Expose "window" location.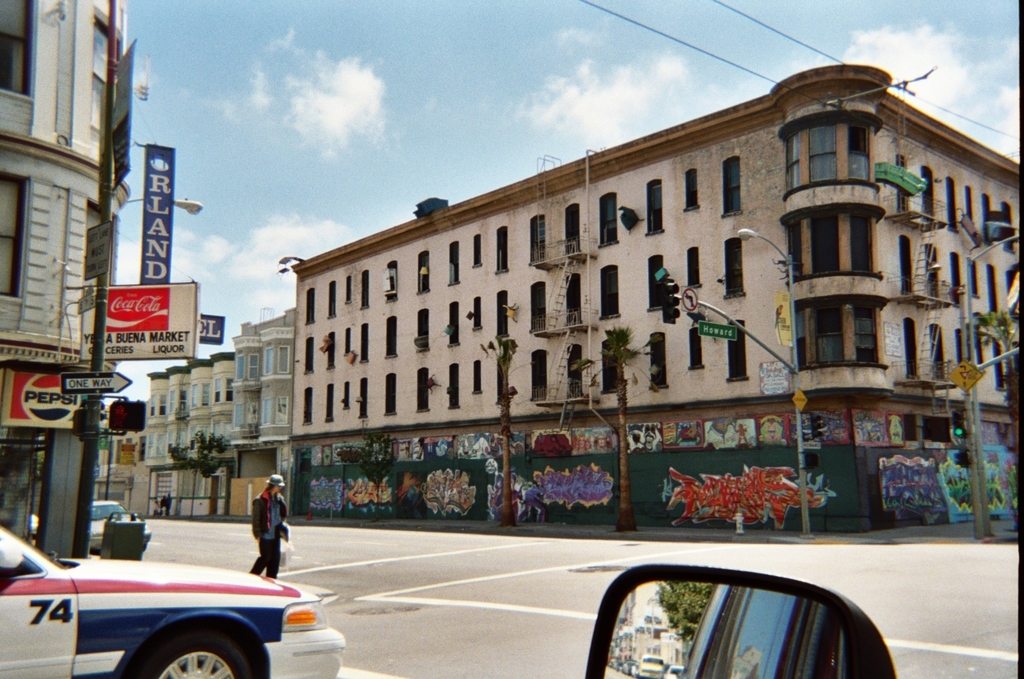
Exposed at bbox=(785, 129, 802, 195).
